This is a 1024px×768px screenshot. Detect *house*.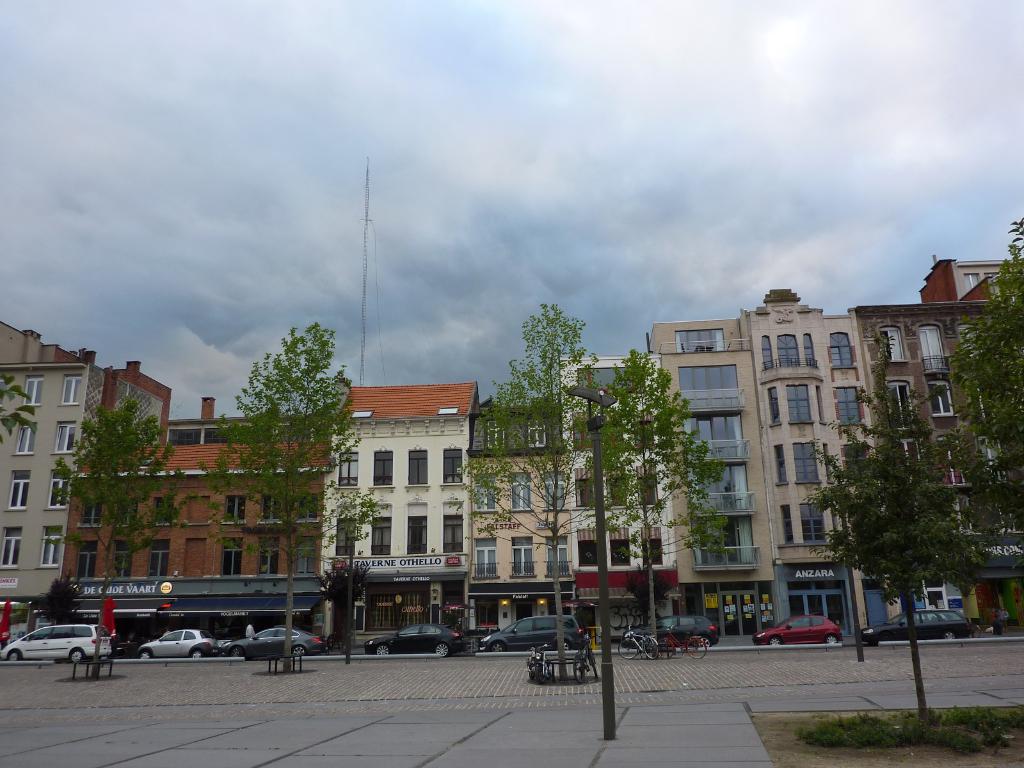
x1=0, y1=316, x2=101, y2=610.
